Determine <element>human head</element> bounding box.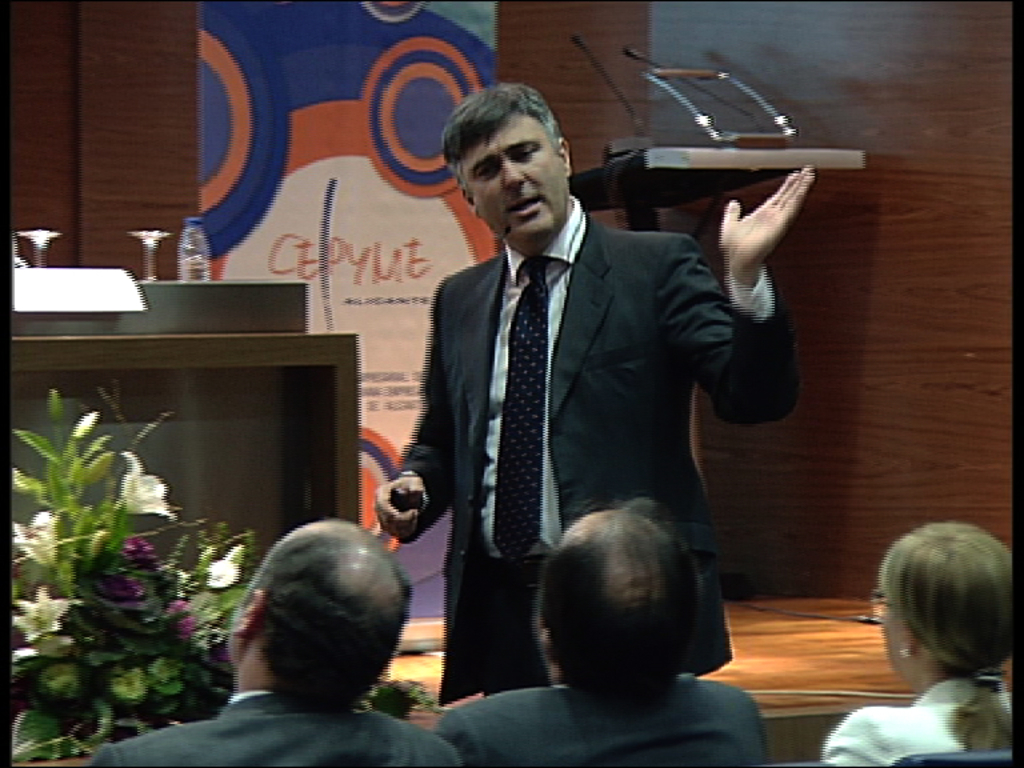
Determined: [439, 81, 571, 249].
